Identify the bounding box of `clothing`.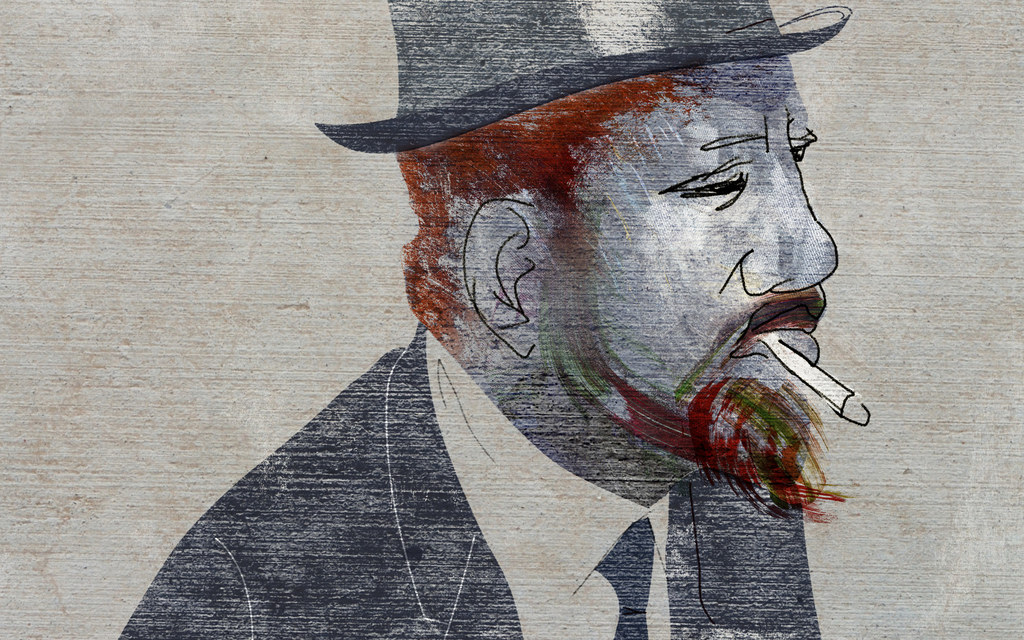
x1=128 y1=328 x2=829 y2=639.
